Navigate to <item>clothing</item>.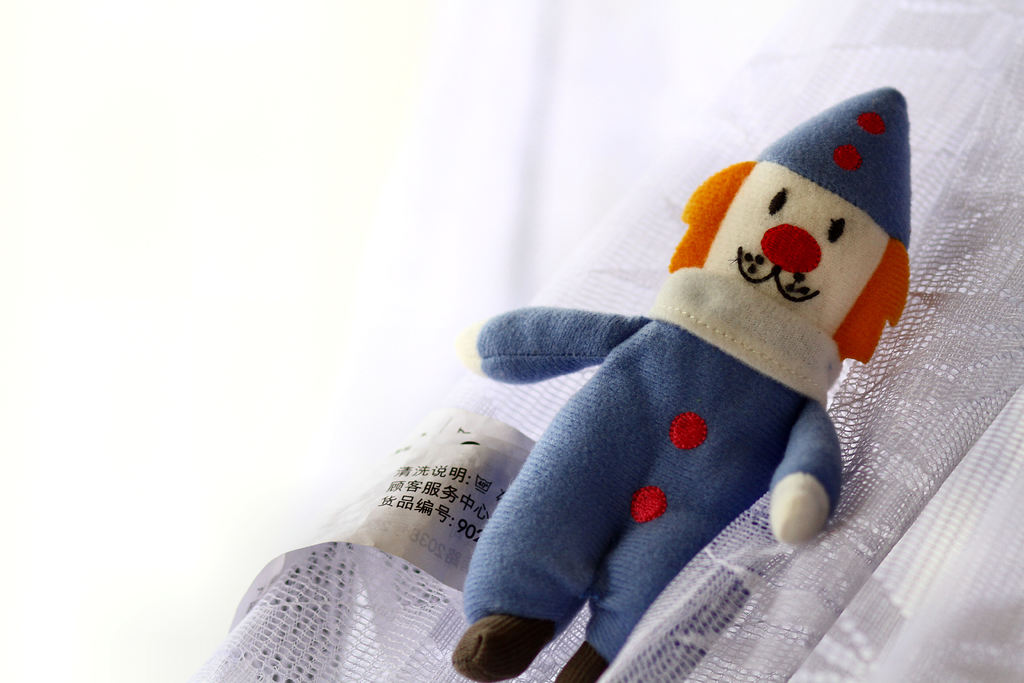
Navigation target: select_region(473, 88, 909, 663).
